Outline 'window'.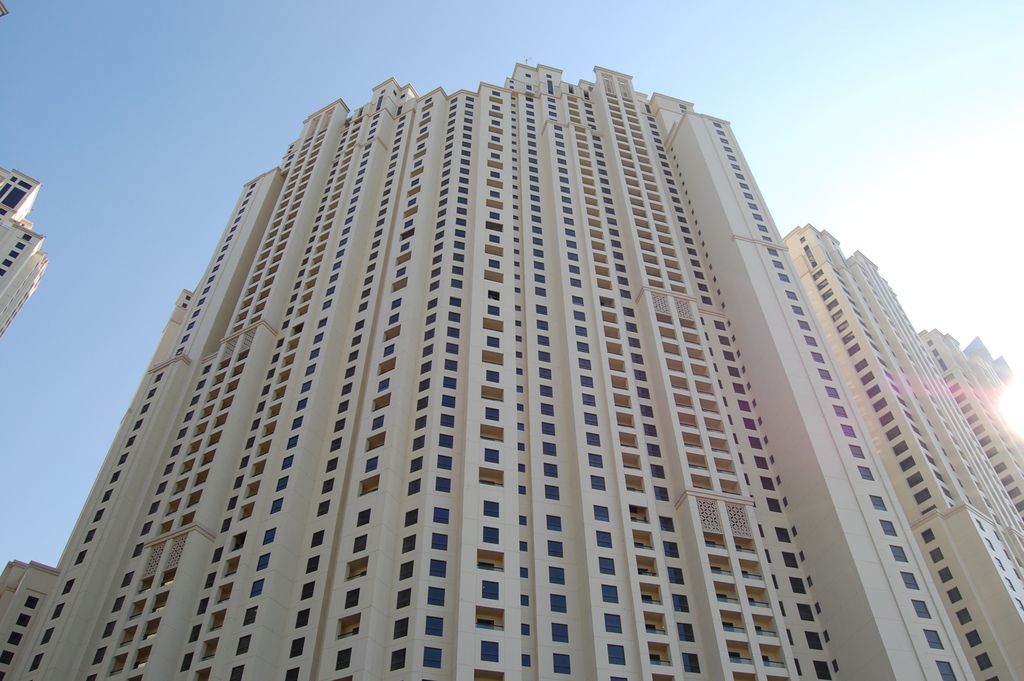
Outline: (left=392, top=144, right=398, bottom=151).
